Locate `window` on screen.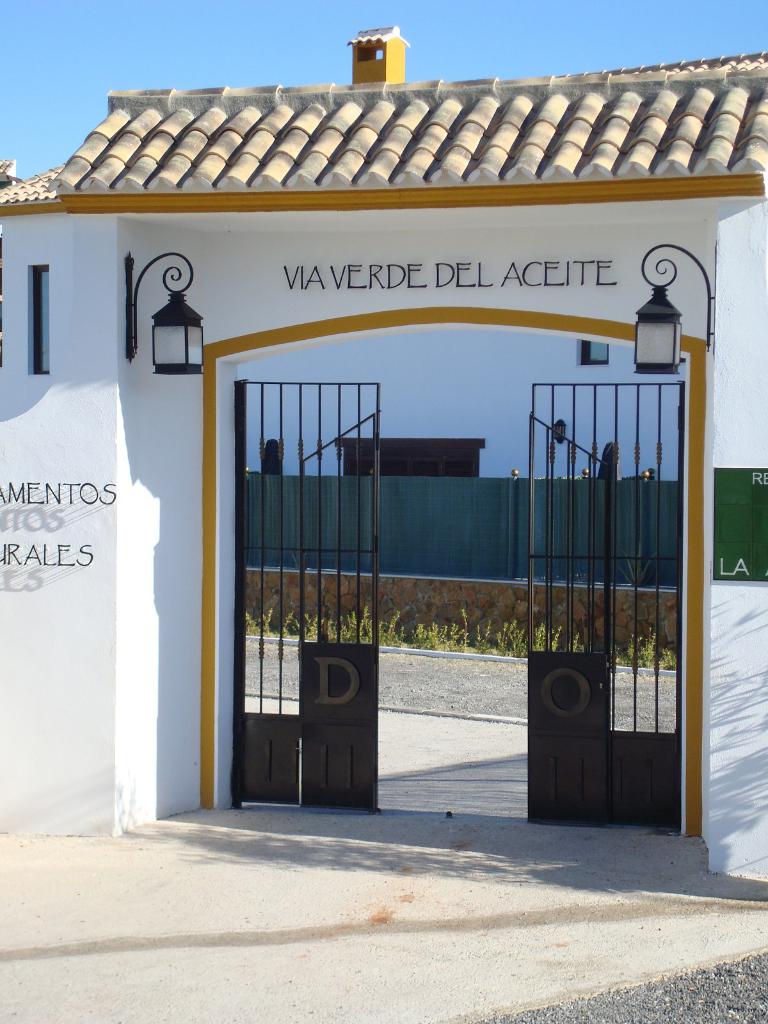
On screen at 30 271 54 378.
